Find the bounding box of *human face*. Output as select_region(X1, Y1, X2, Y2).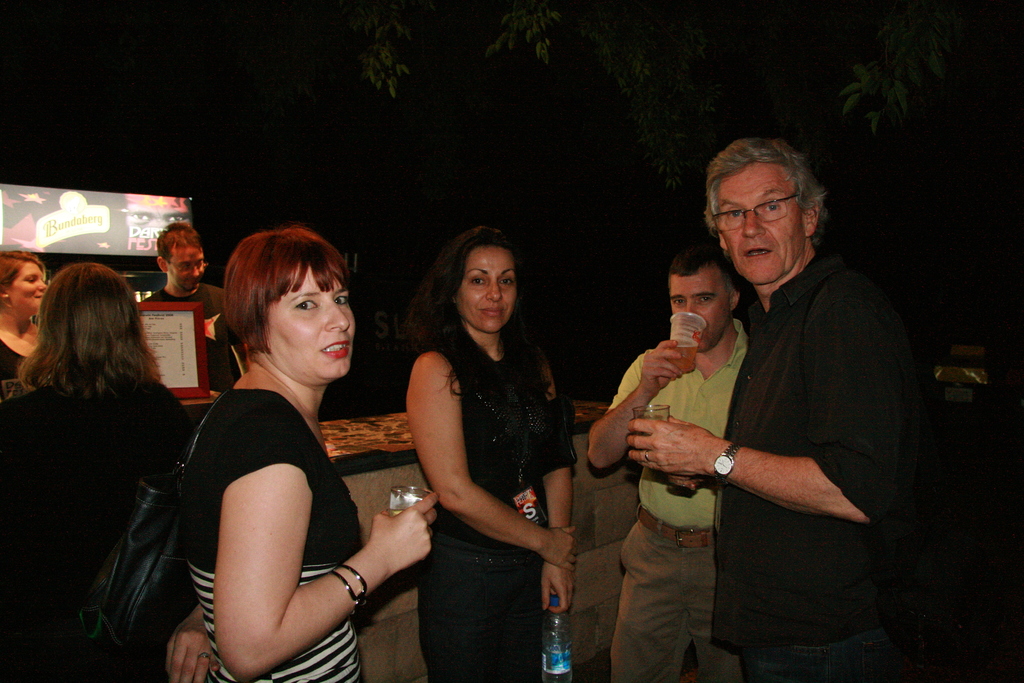
select_region(263, 263, 351, 381).
